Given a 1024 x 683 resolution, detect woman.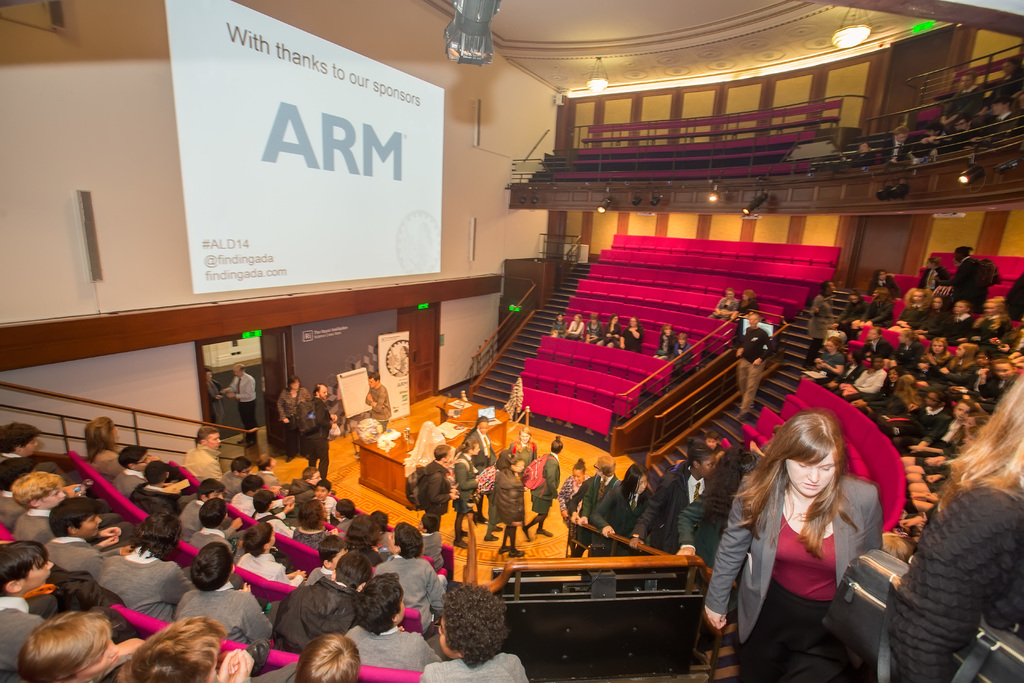
[731, 287, 764, 321].
